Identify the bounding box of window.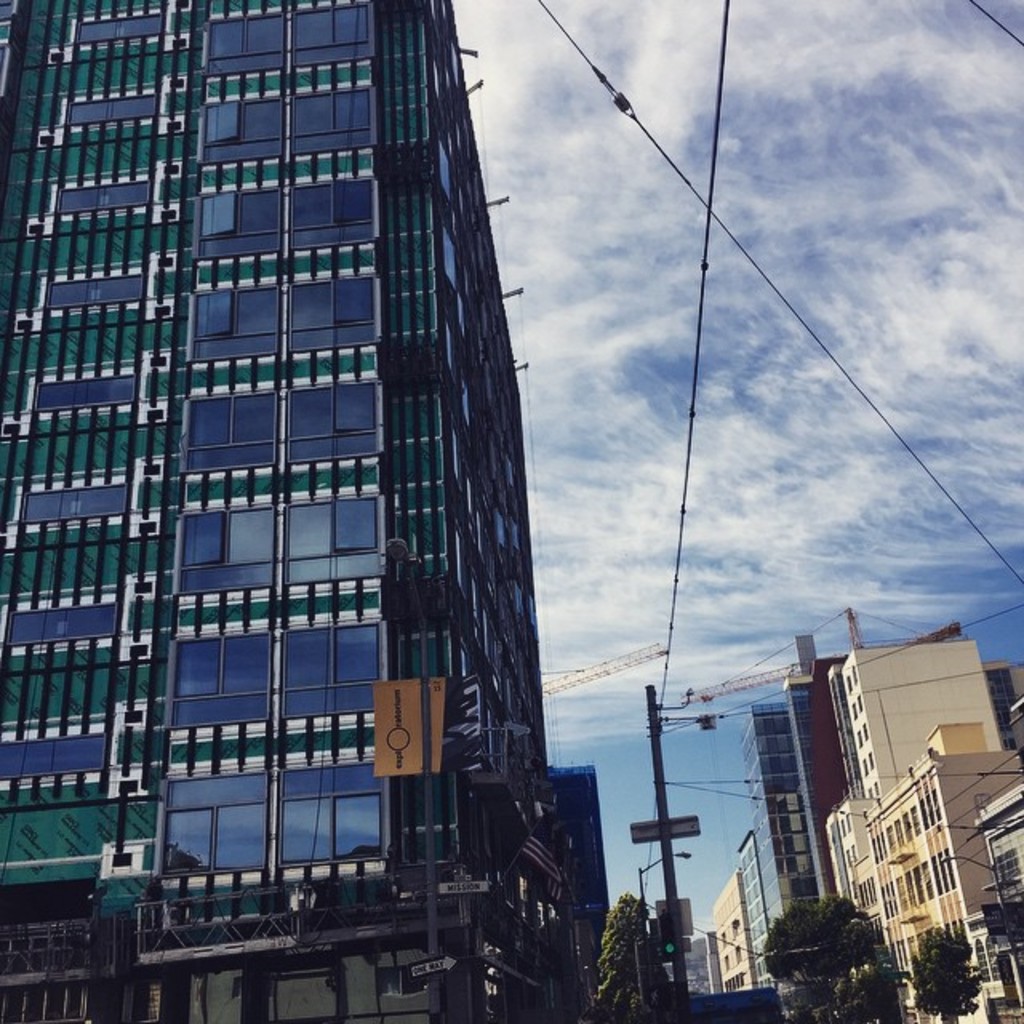
region(10, 605, 114, 650).
